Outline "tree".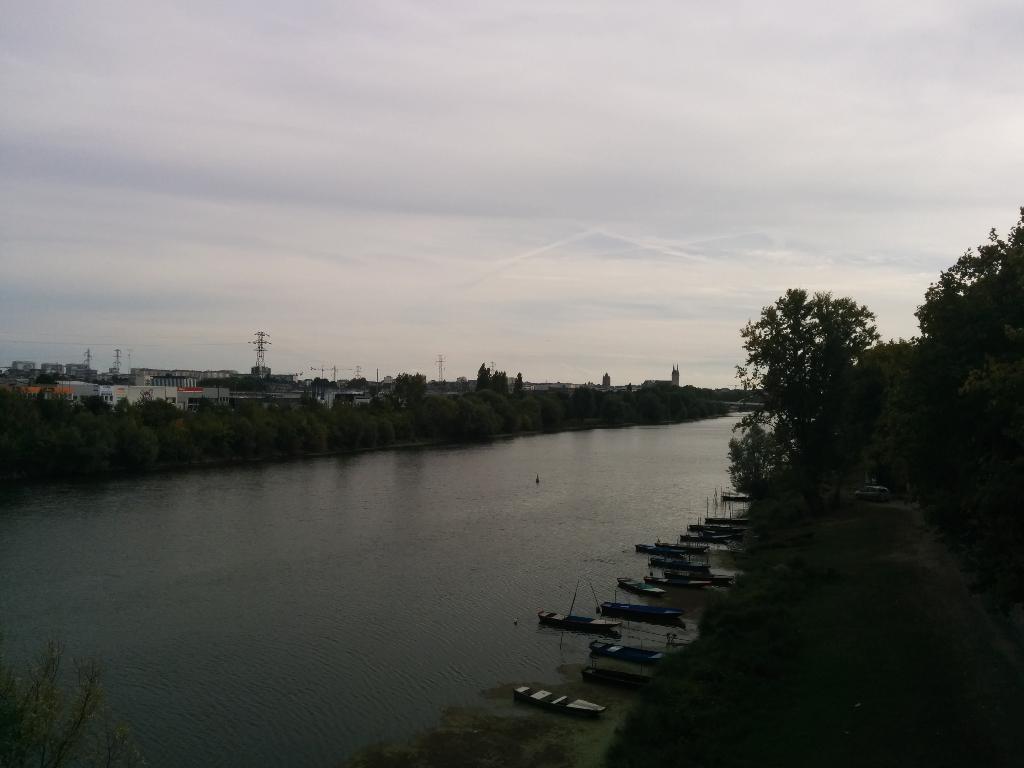
Outline: 448 387 504 456.
